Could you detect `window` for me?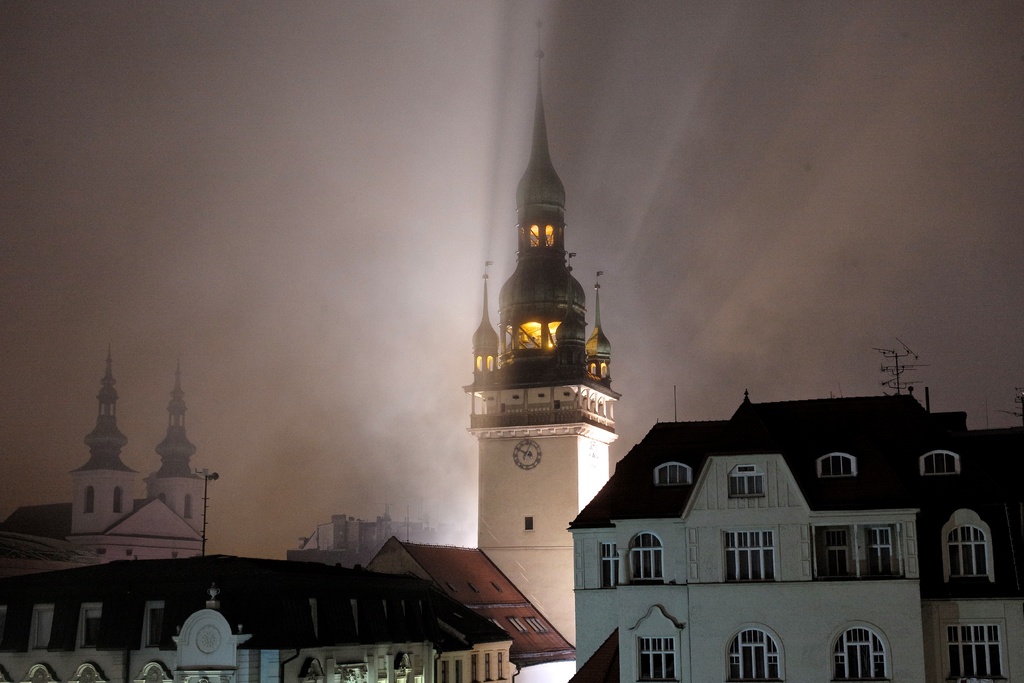
Detection result: [636,635,680,682].
